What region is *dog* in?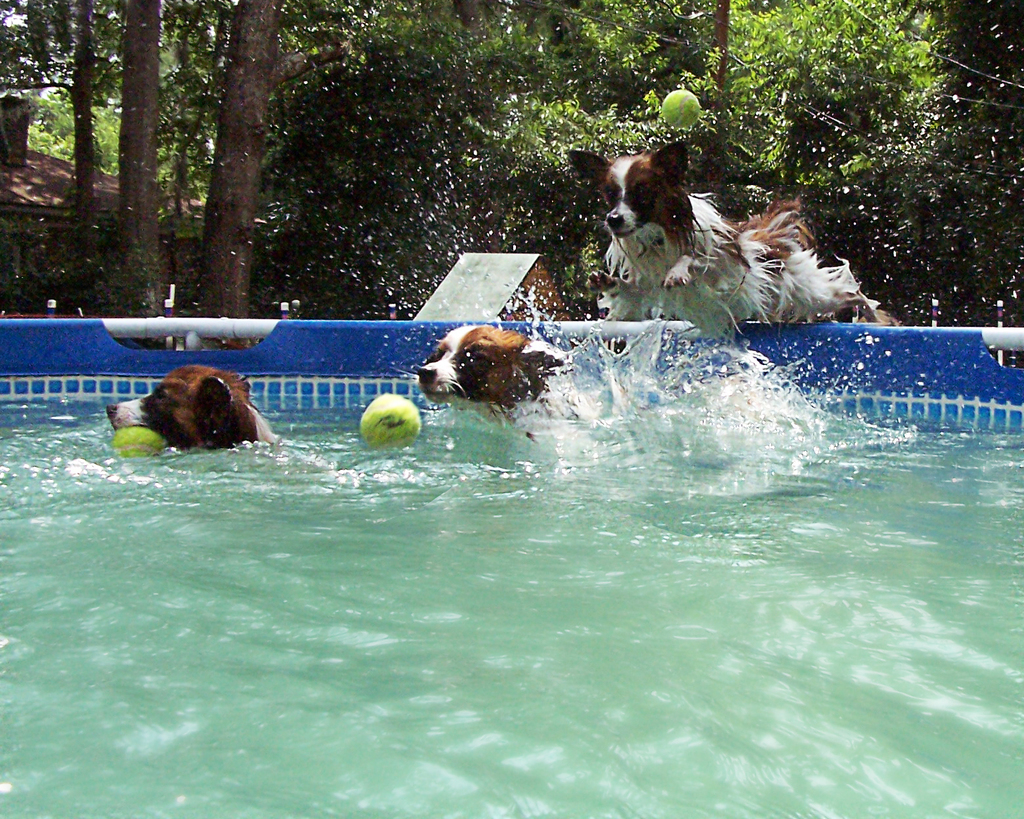
566 140 868 343.
